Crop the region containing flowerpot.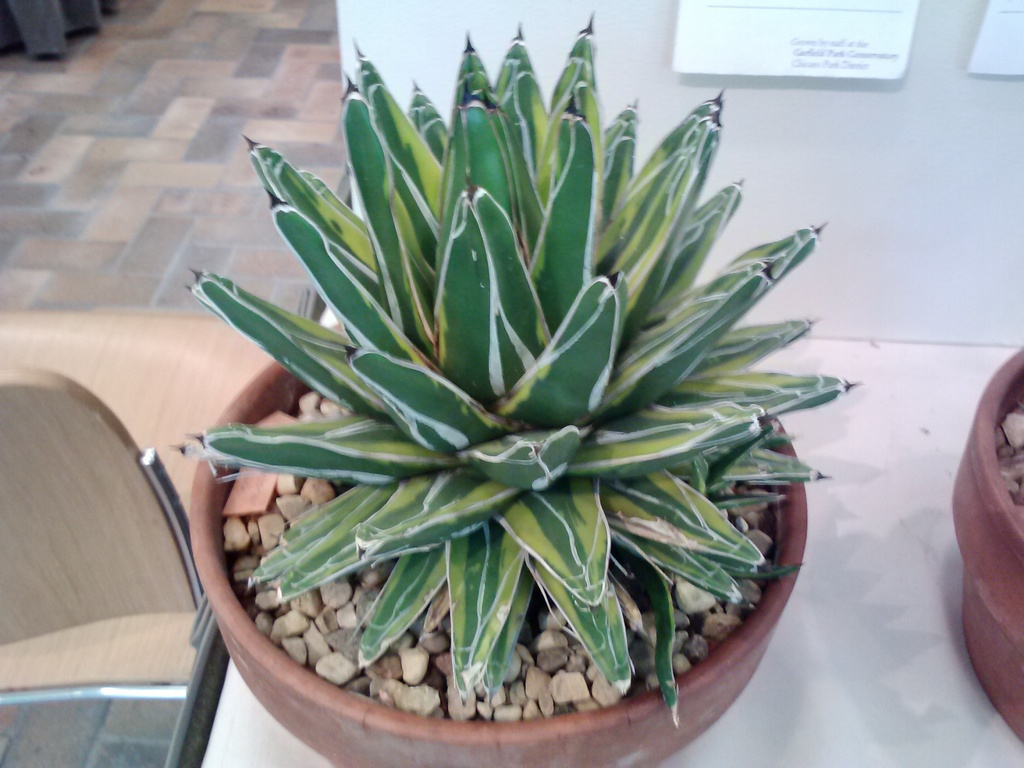
Crop region: bbox=[956, 344, 1023, 735].
